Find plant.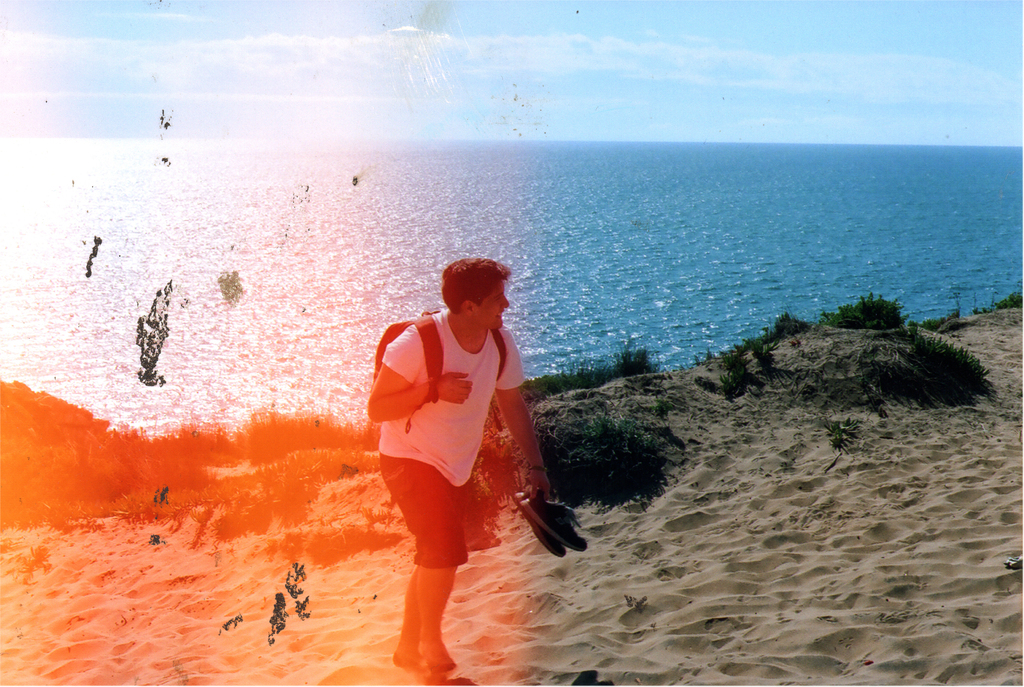
bbox=(0, 377, 388, 527).
